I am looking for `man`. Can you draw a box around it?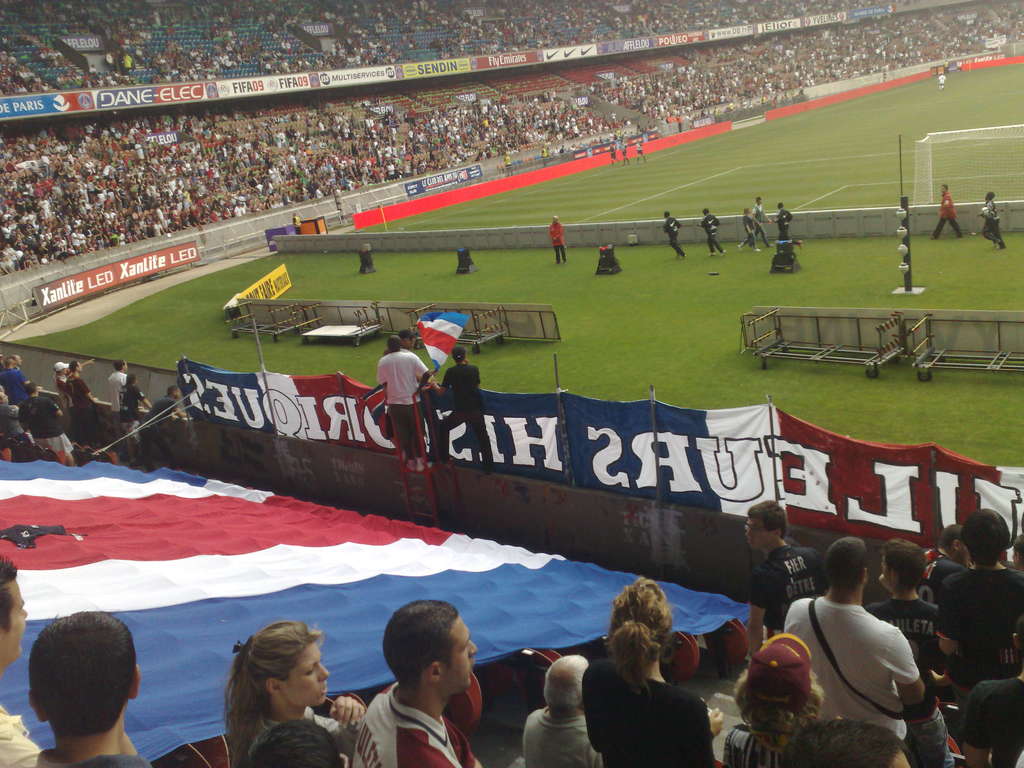
Sure, the bounding box is x1=523 y1=651 x2=609 y2=767.
